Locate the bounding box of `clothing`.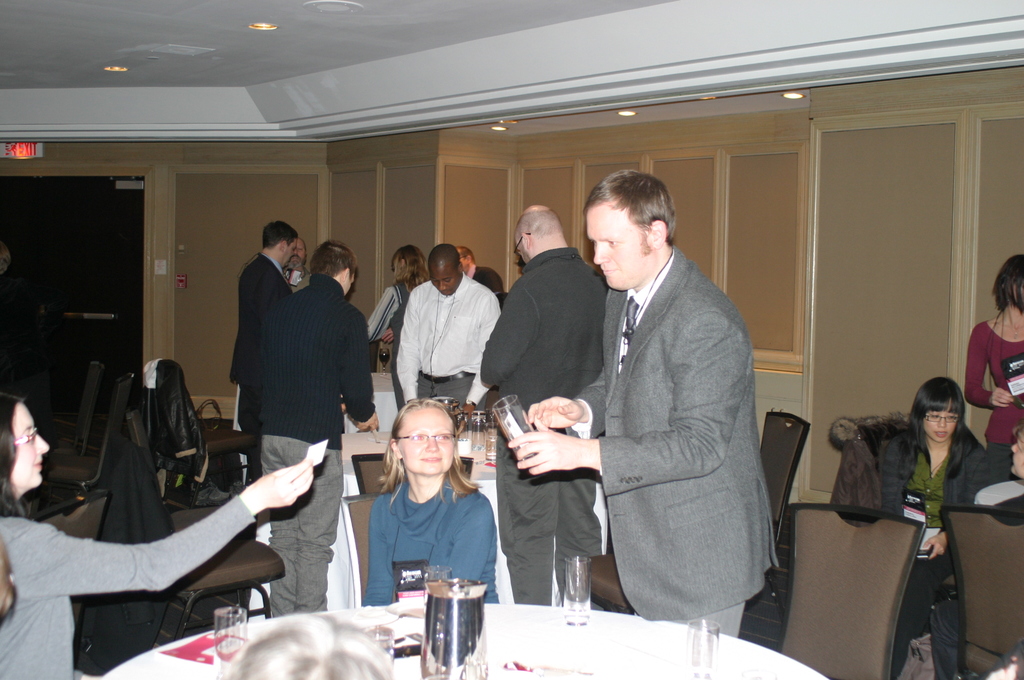
Bounding box: 0 511 269 679.
